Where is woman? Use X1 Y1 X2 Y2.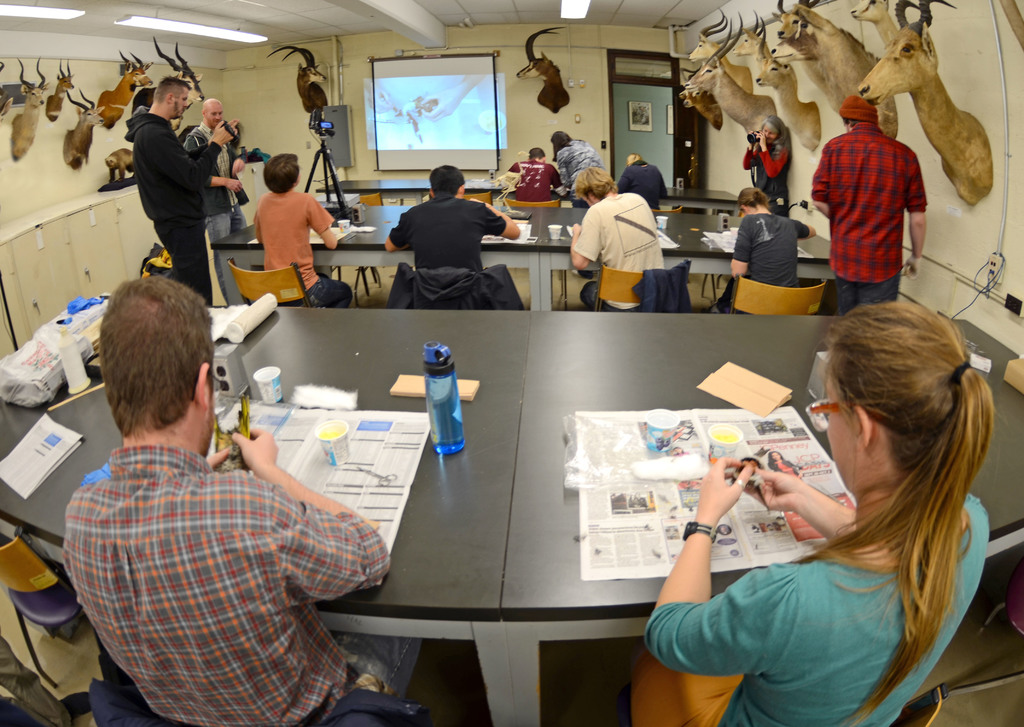
552 130 608 278.
